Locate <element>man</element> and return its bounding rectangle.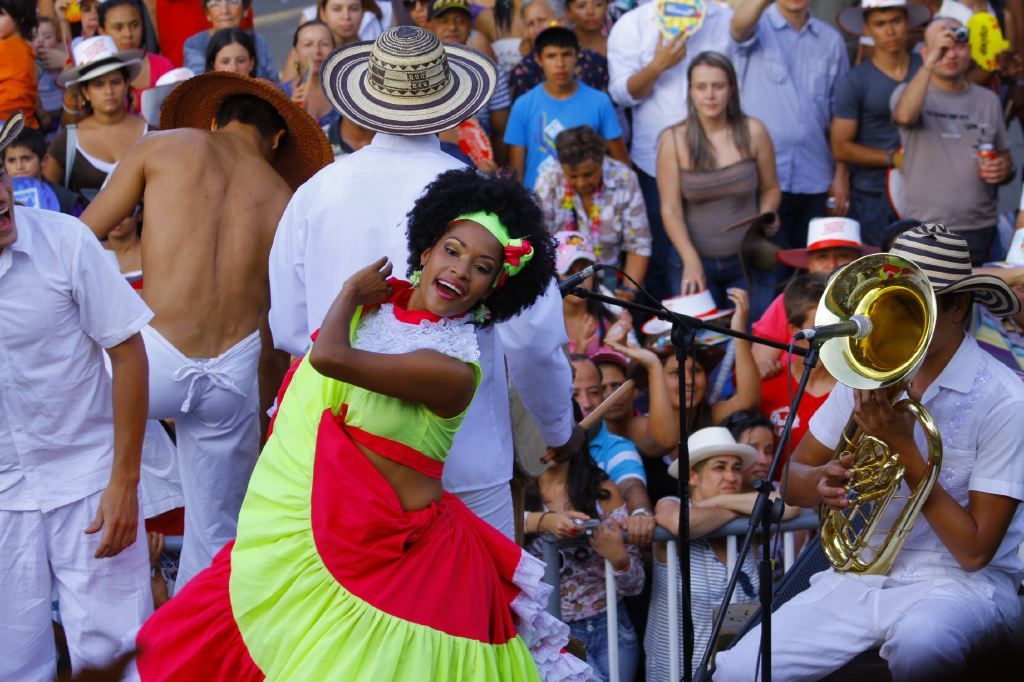
[left=73, top=76, right=287, bottom=598].
